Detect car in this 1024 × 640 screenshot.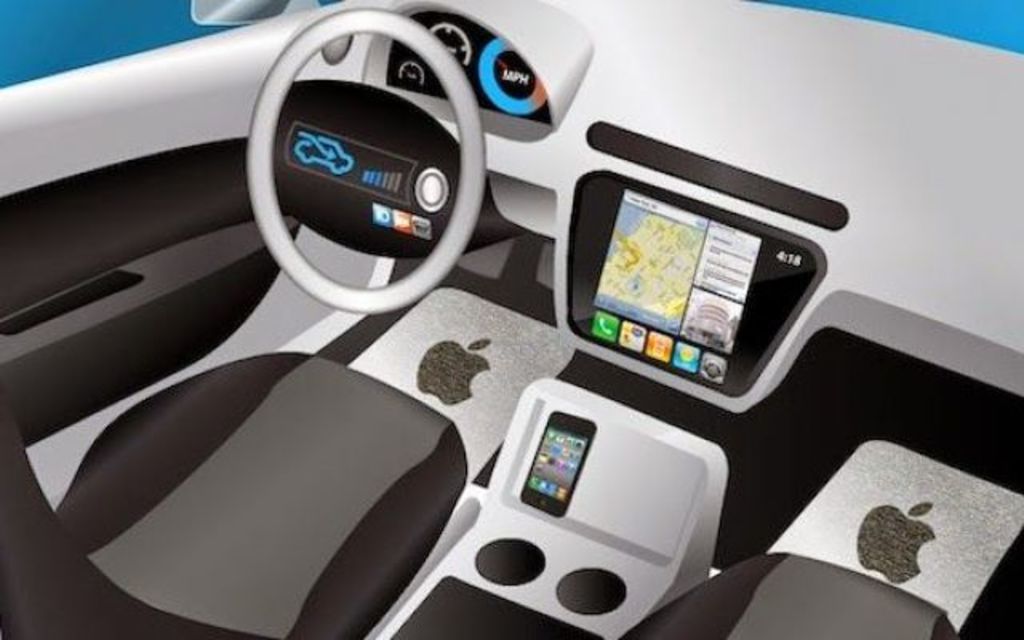
Detection: bbox=(0, 0, 1022, 638).
